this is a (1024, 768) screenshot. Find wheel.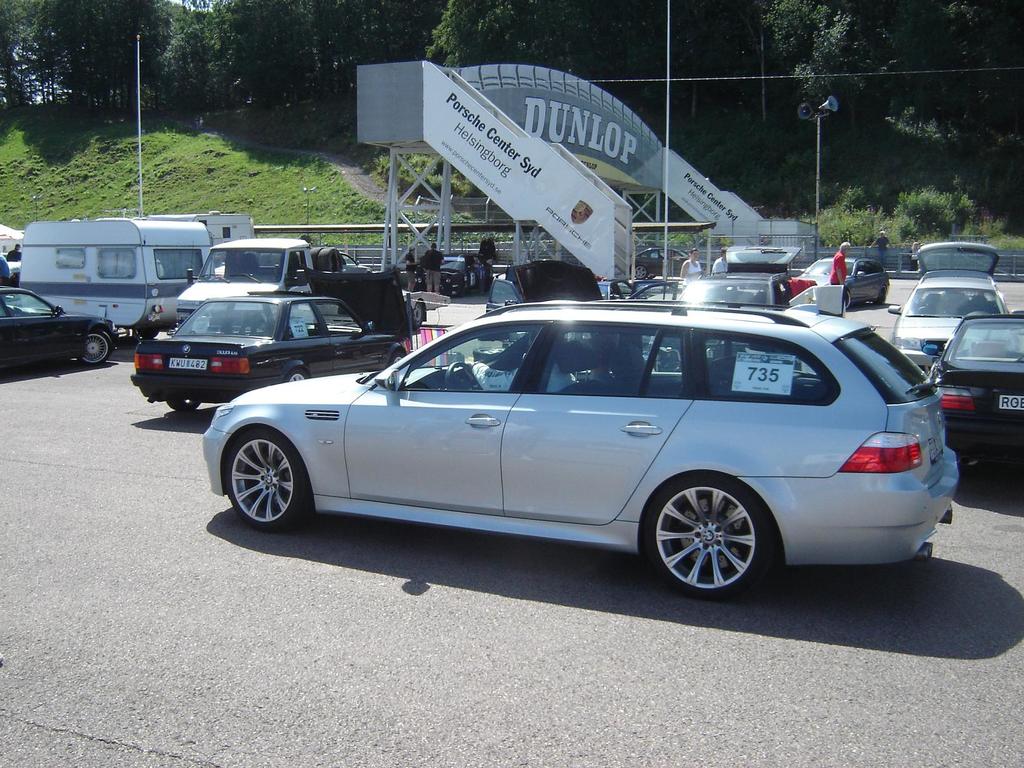
Bounding box: 224:430:309:533.
